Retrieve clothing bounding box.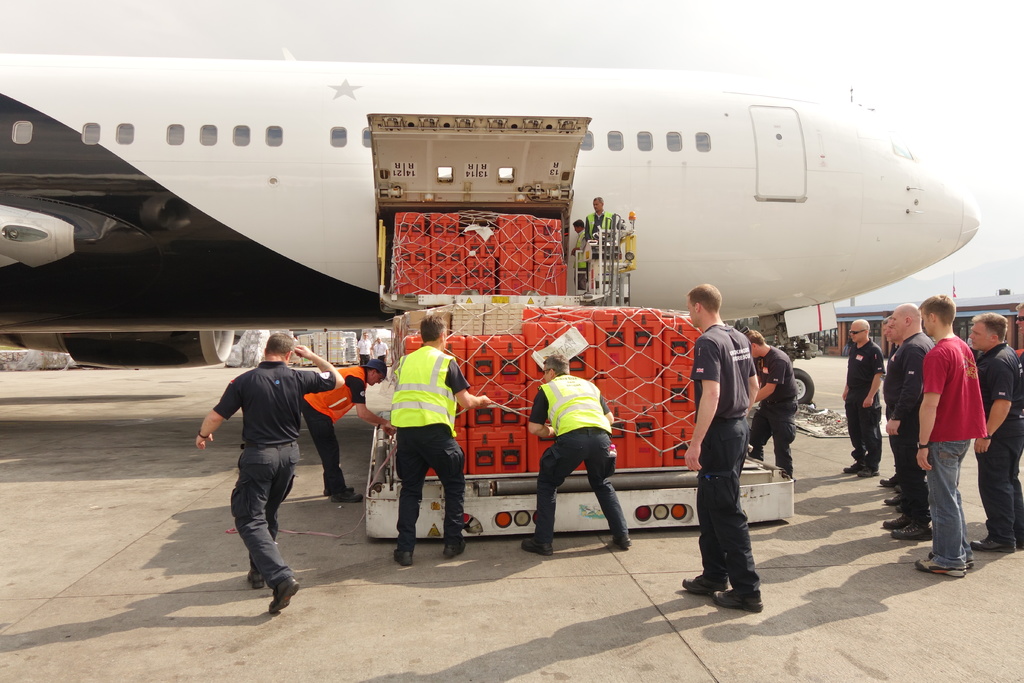
Bounding box: (755, 345, 794, 470).
